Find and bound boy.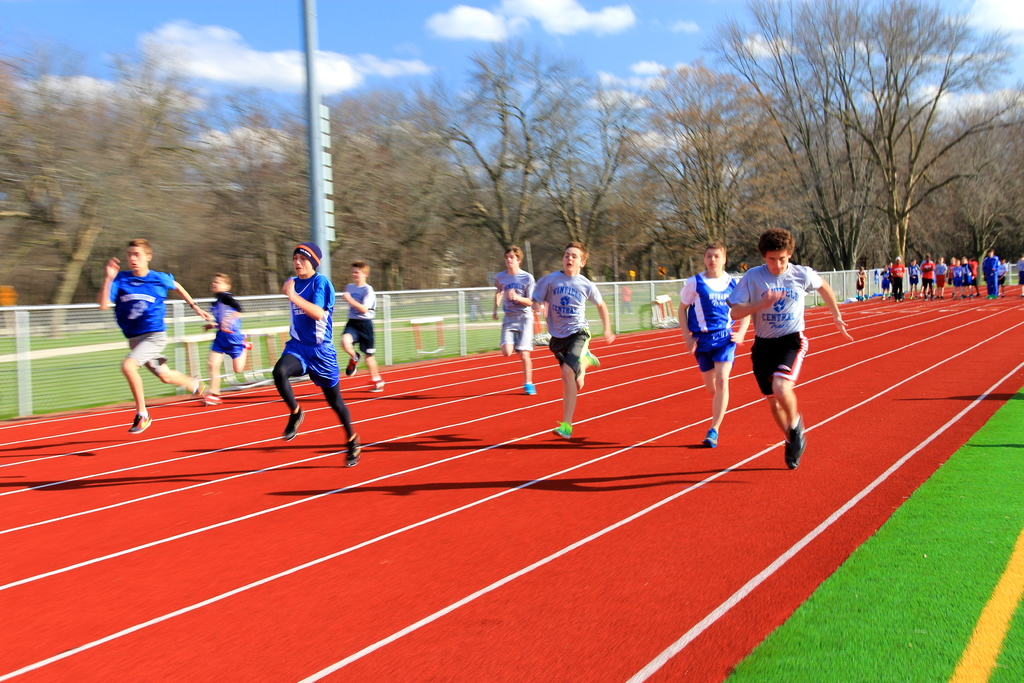
Bound: bbox=(270, 243, 361, 471).
